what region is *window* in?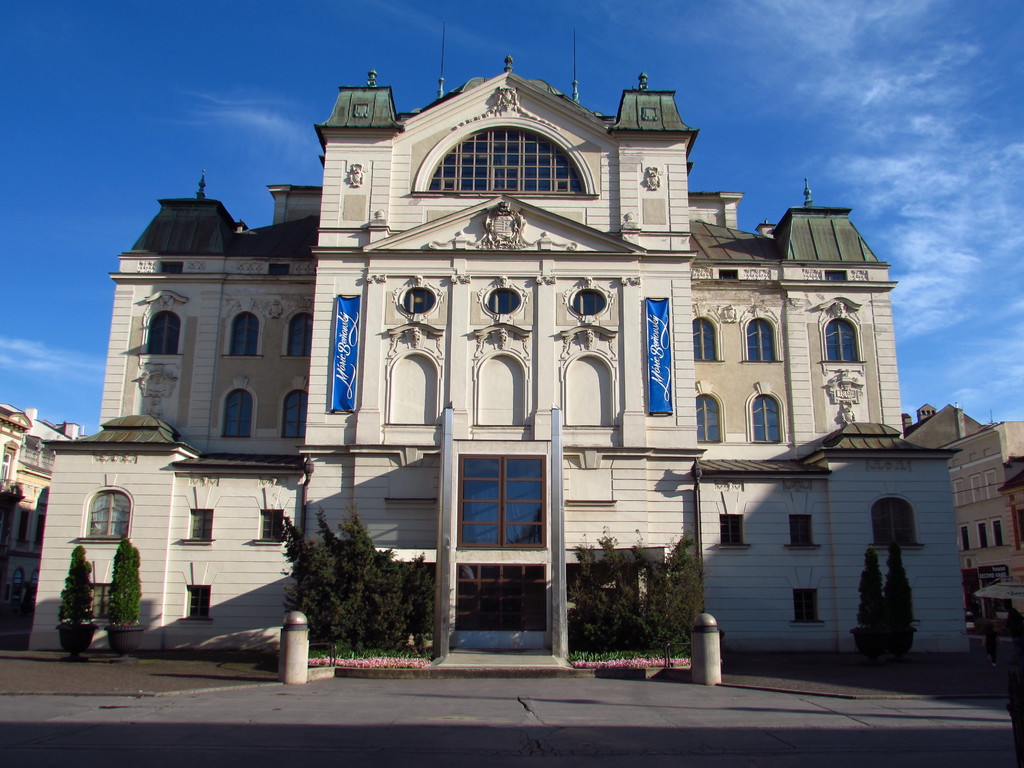
(823, 296, 861, 367).
